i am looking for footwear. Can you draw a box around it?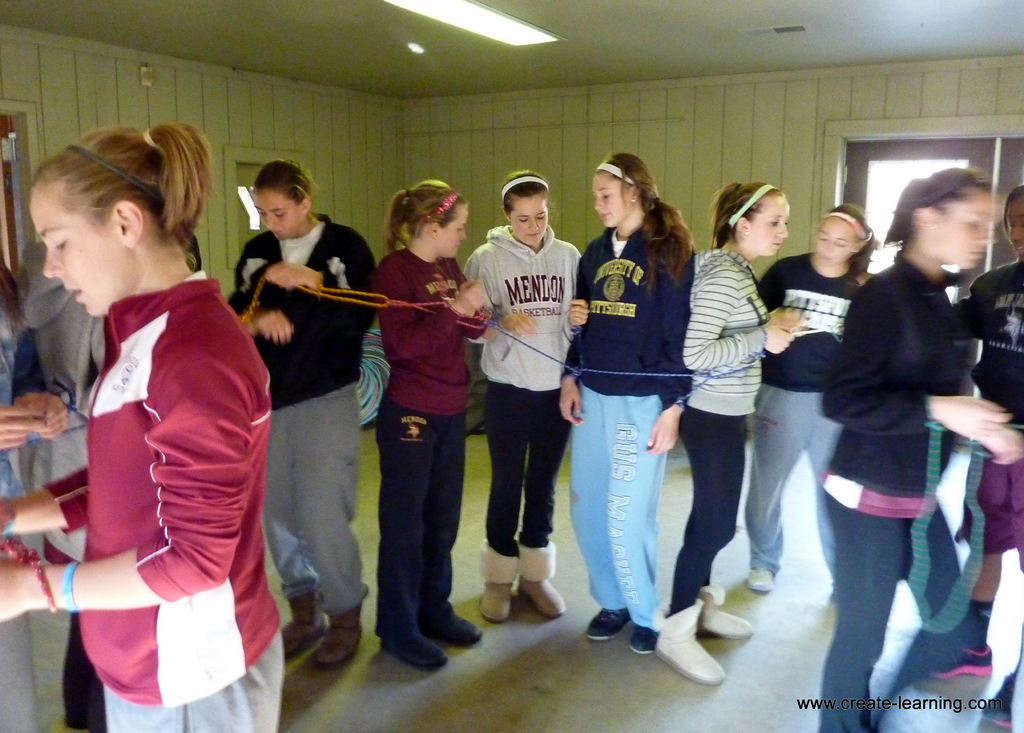
Sure, the bounding box is locate(475, 574, 516, 620).
